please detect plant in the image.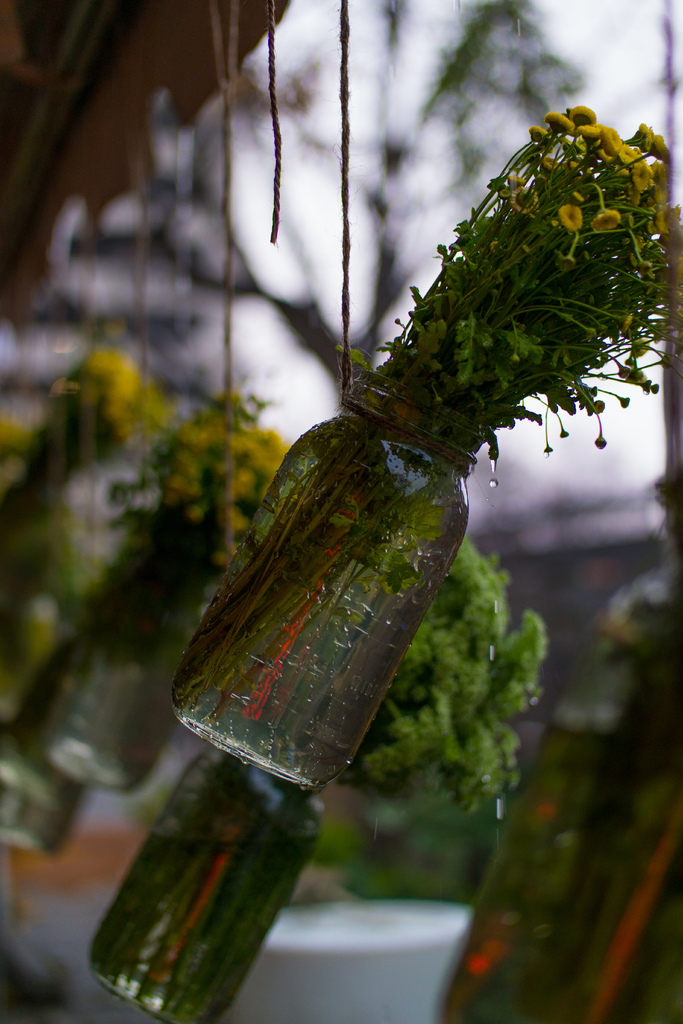
<region>302, 547, 579, 821</region>.
